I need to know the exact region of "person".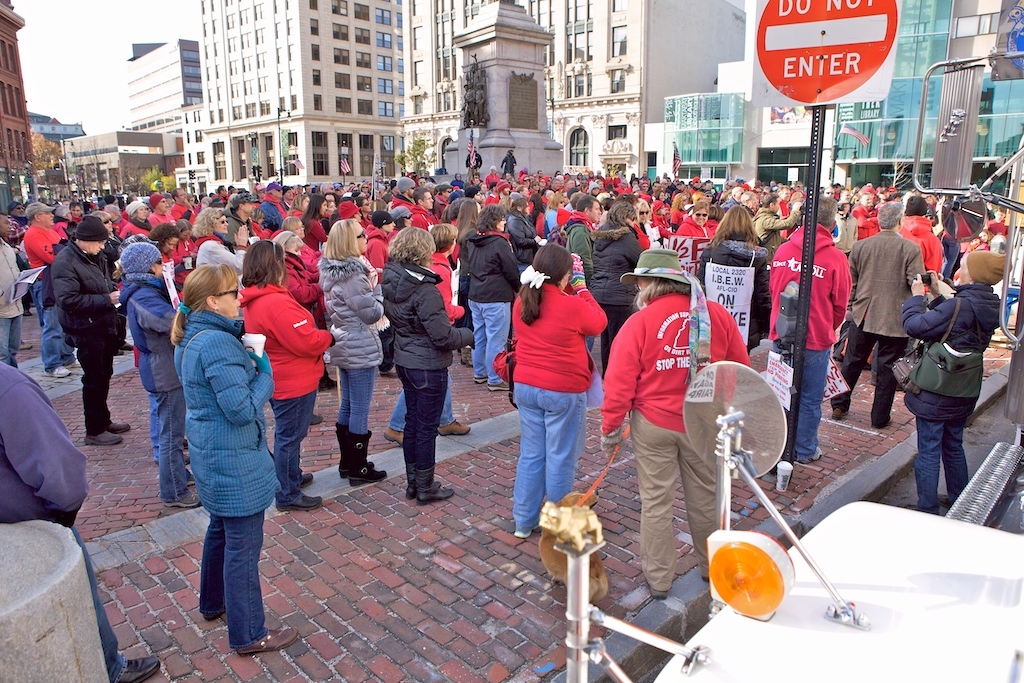
Region: locate(48, 212, 127, 443).
